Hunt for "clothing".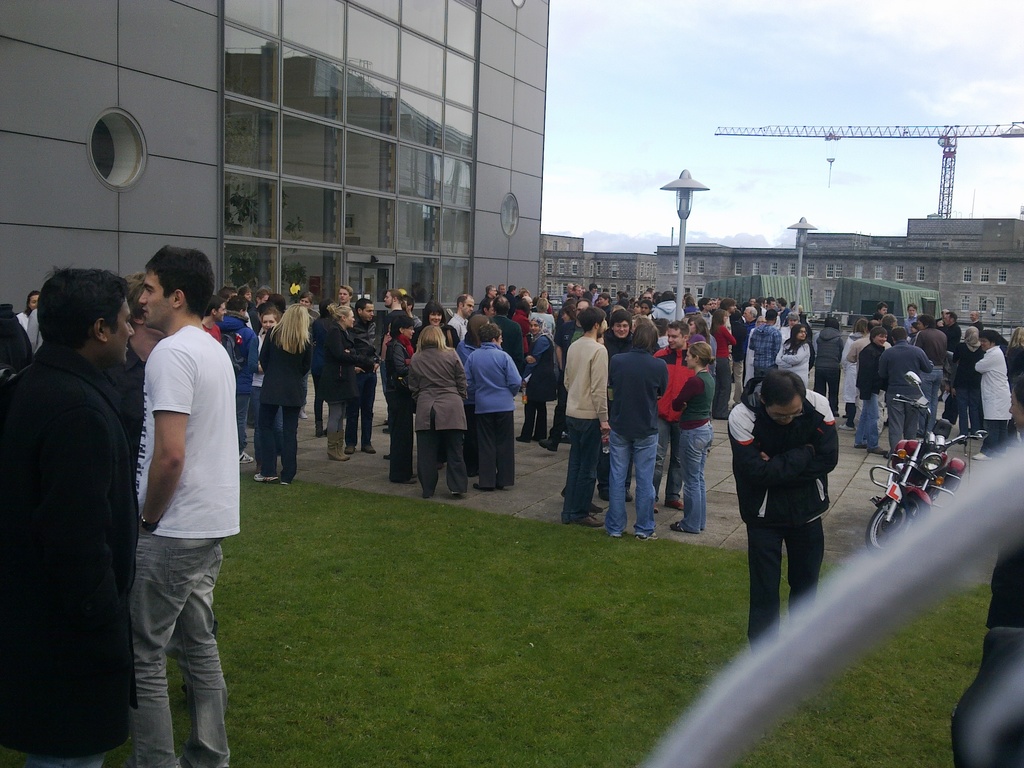
Hunted down at bbox(954, 335, 987, 428).
